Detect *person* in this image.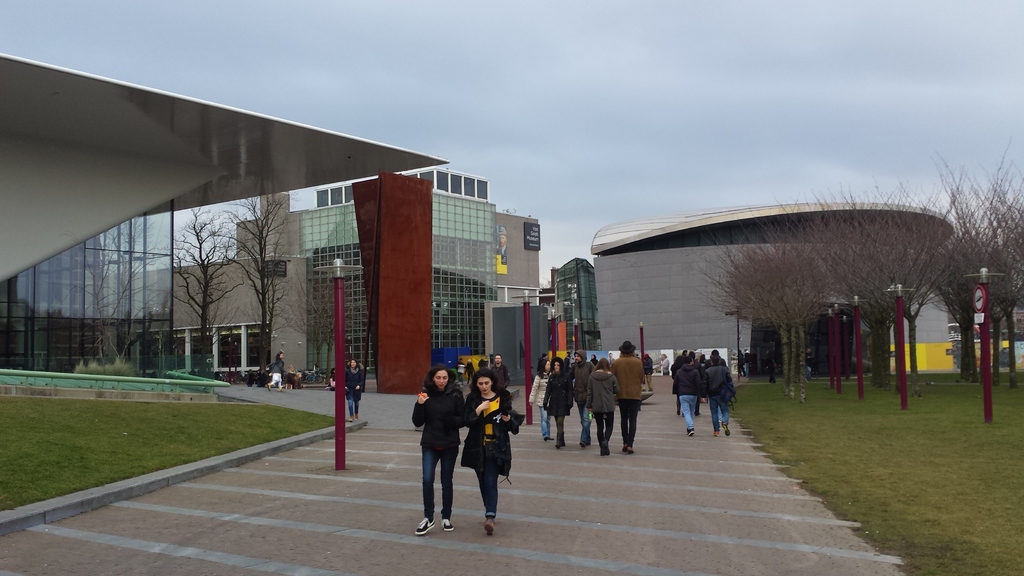
Detection: l=264, t=349, r=282, b=394.
